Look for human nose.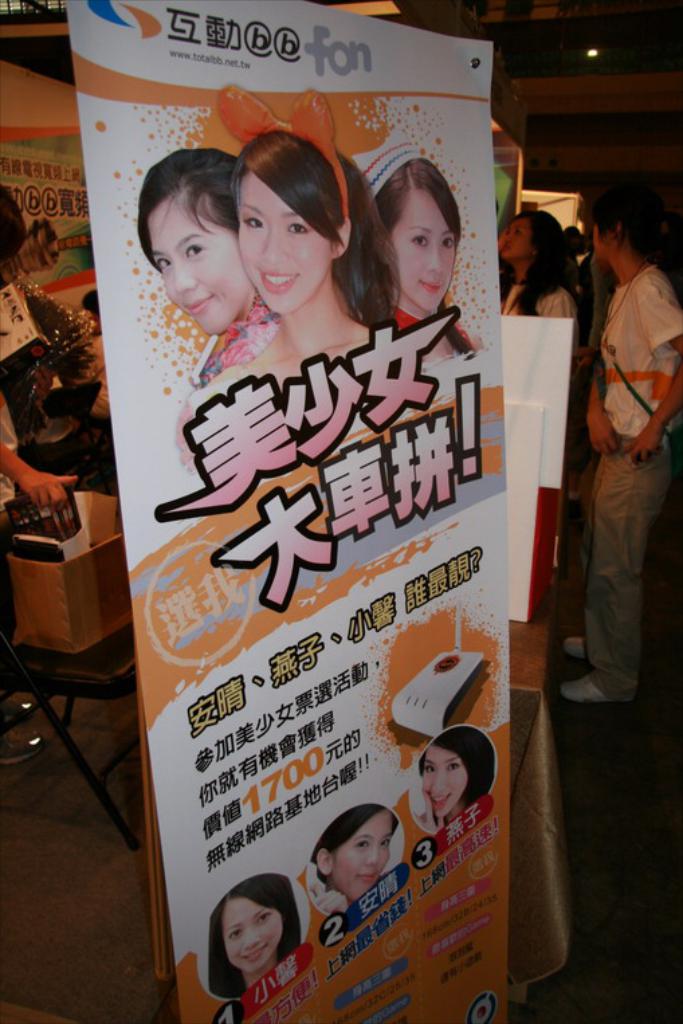
Found: x1=173 y1=258 x2=197 y2=291.
